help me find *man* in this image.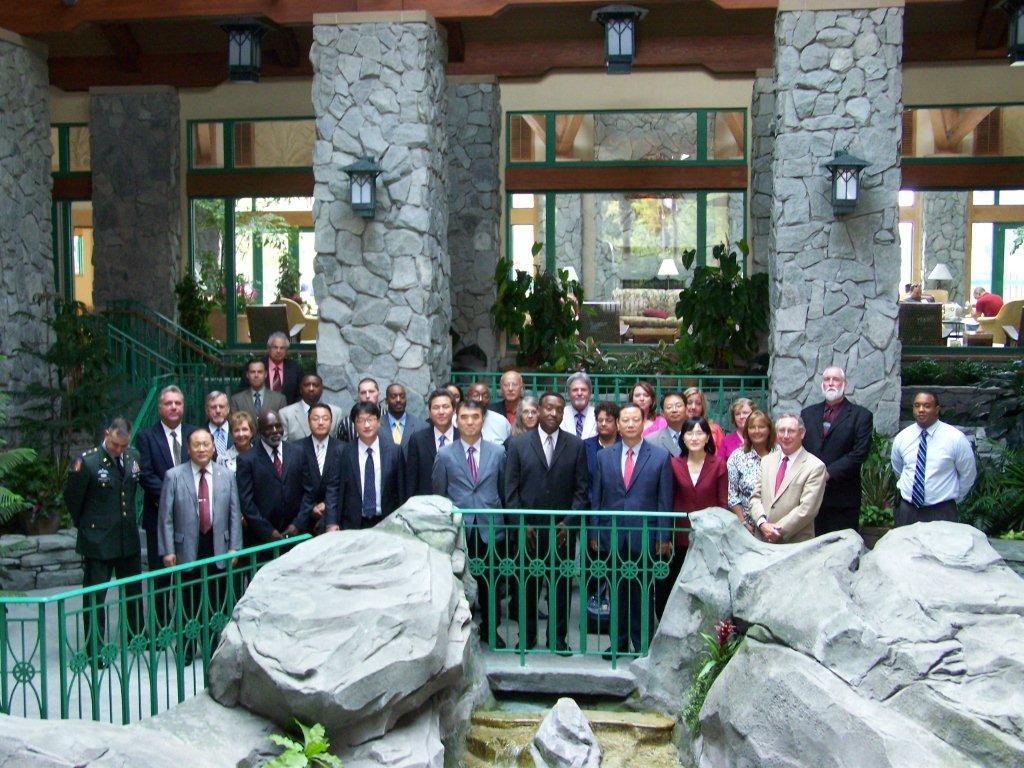
Found it: (x1=797, y1=367, x2=875, y2=534).
